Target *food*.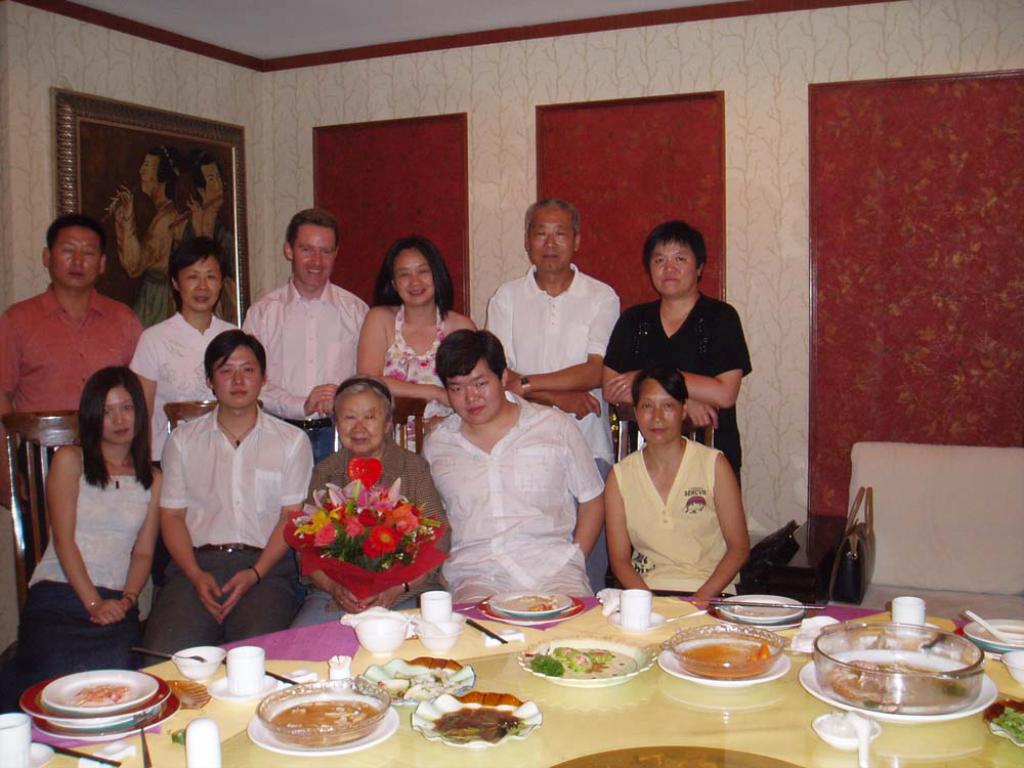
Target region: {"x1": 504, "y1": 593, "x2": 563, "y2": 612}.
